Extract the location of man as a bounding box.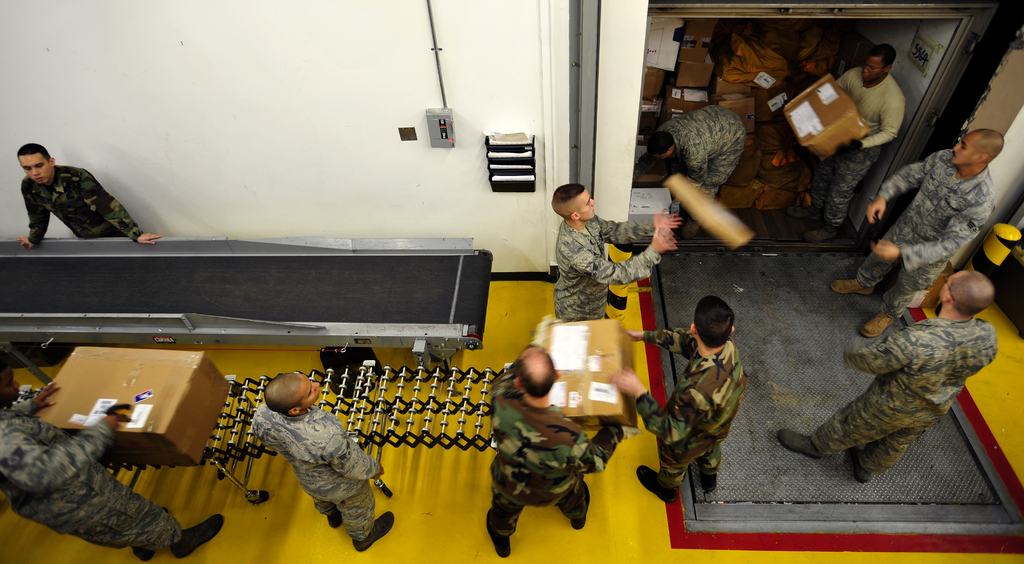
[616,293,747,500].
